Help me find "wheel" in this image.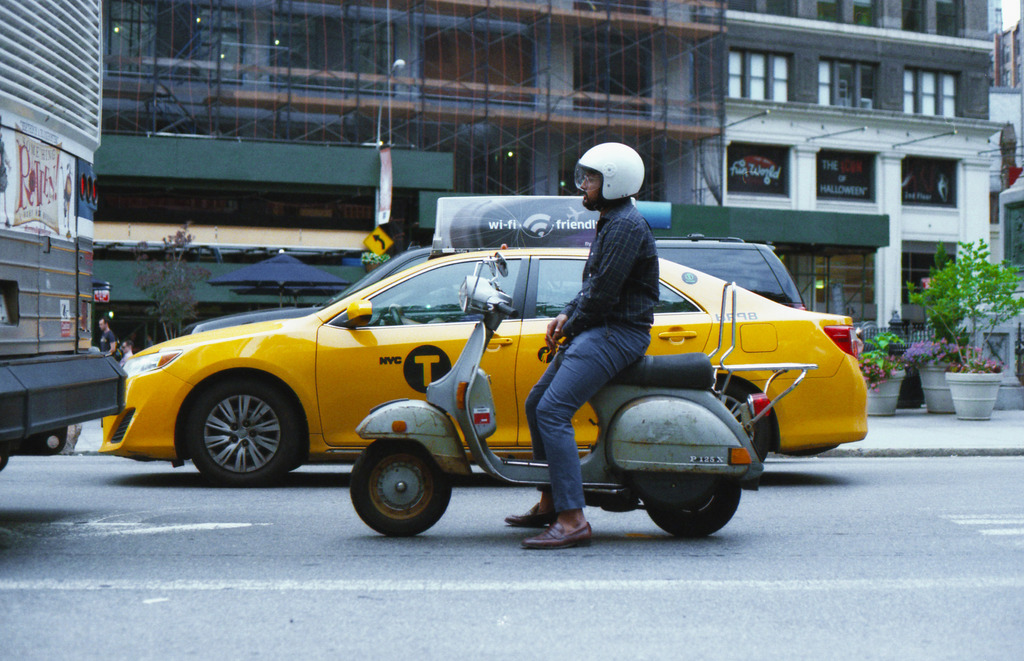
Found it: bbox=(715, 381, 771, 462).
